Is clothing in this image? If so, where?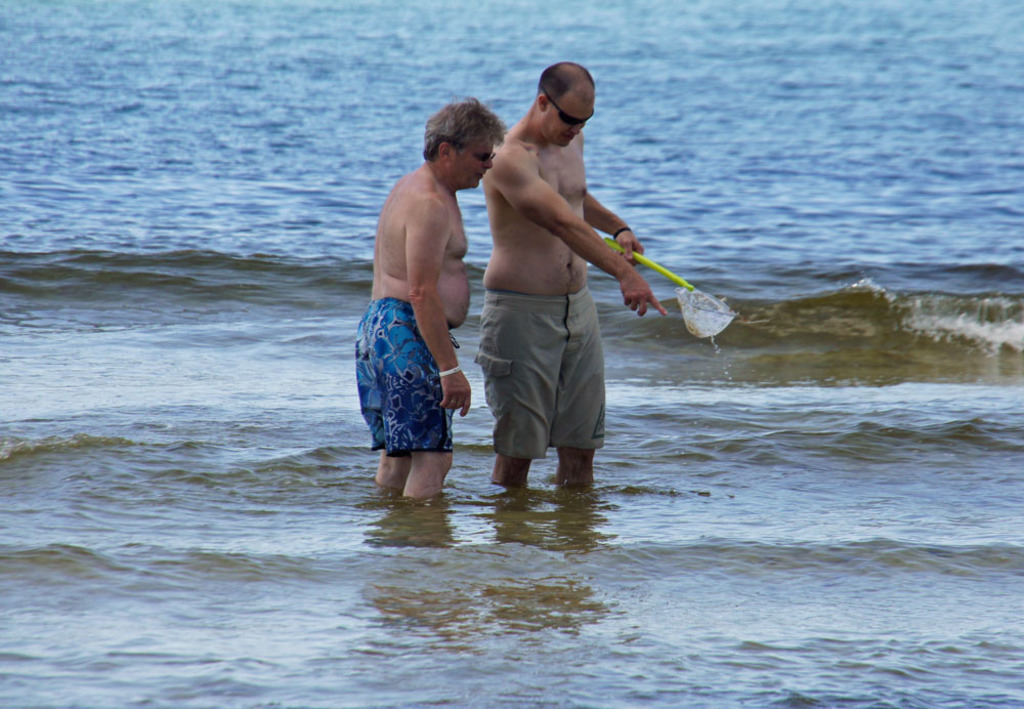
Yes, at rect(468, 282, 607, 466).
